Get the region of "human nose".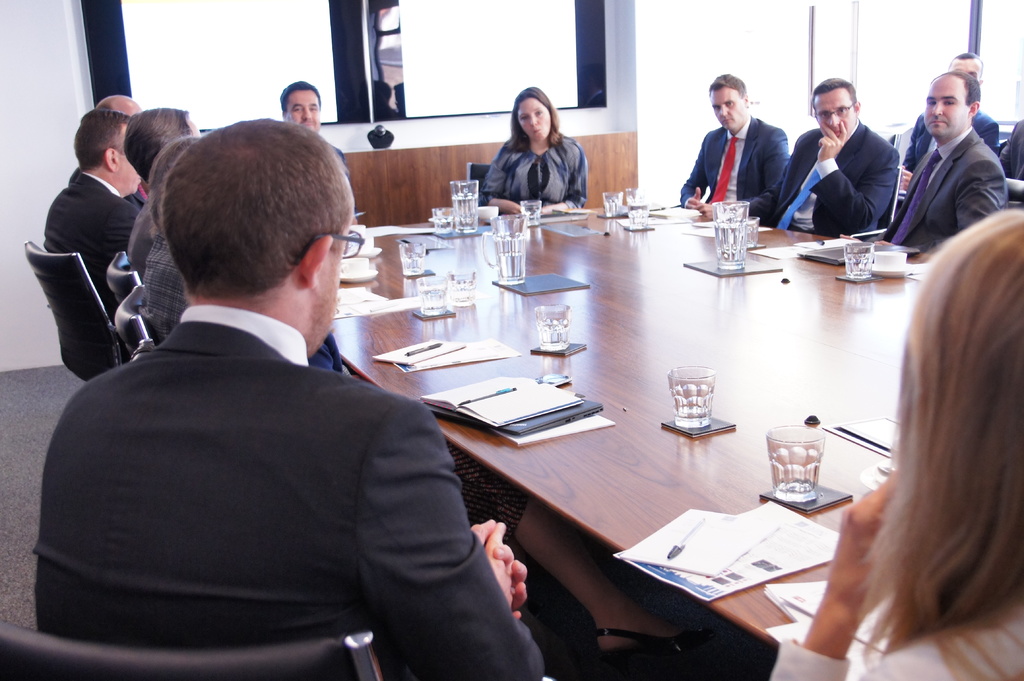
<region>932, 100, 943, 115</region>.
